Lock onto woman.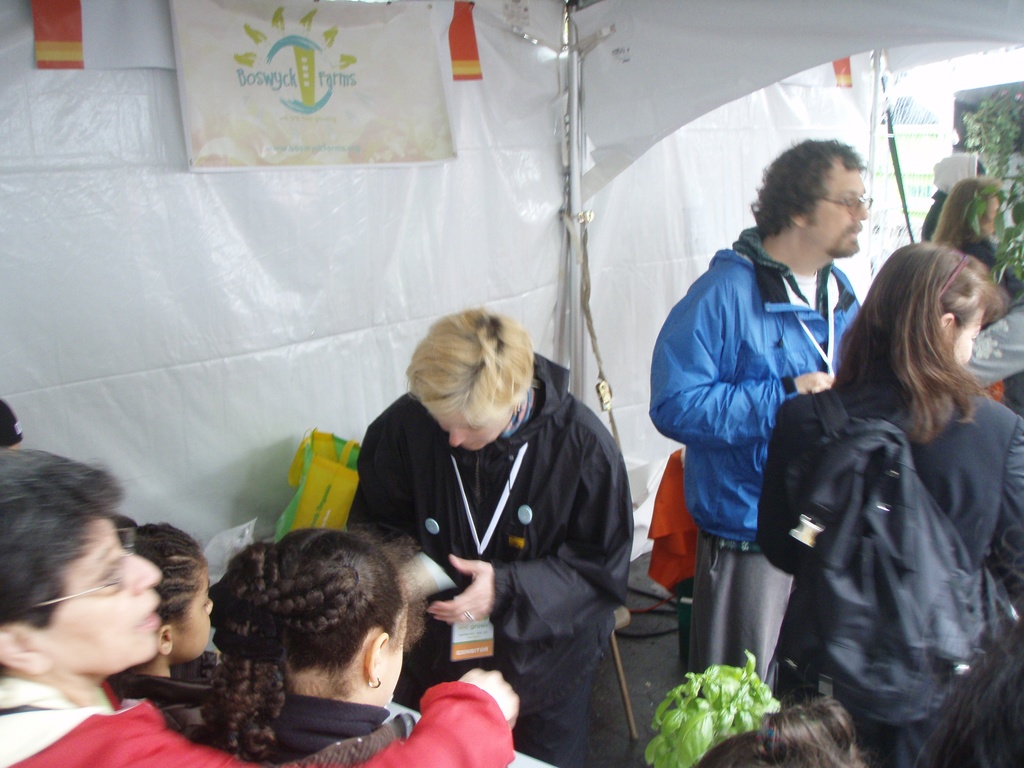
Locked: x1=0, y1=447, x2=521, y2=767.
